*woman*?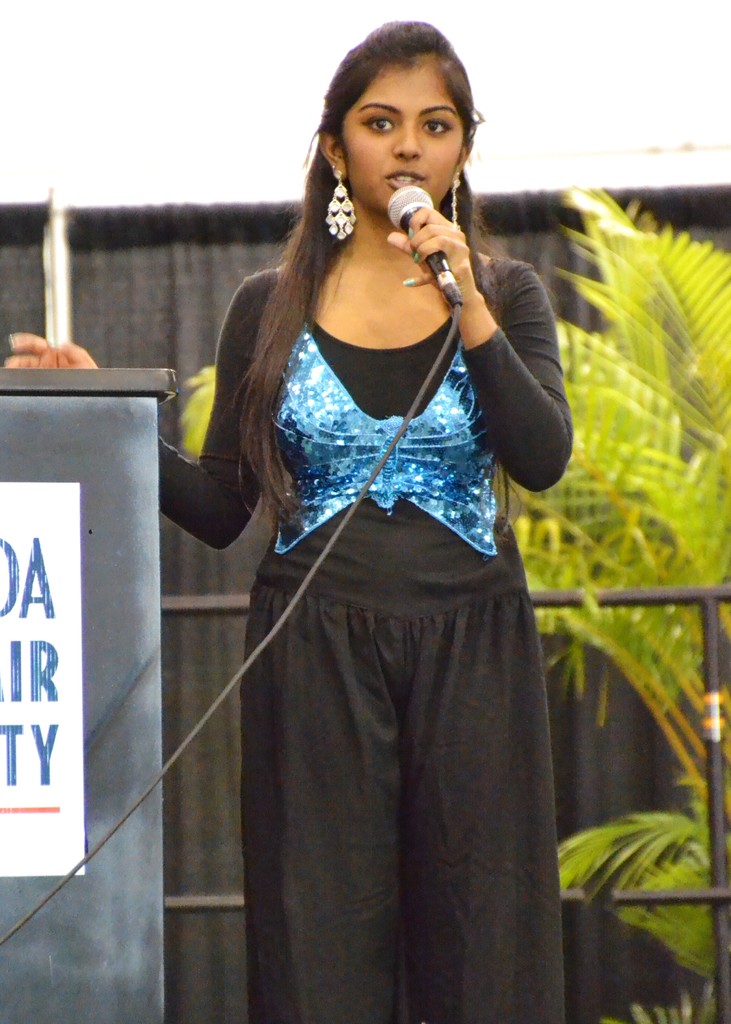
<bbox>6, 7, 570, 1023</bbox>
